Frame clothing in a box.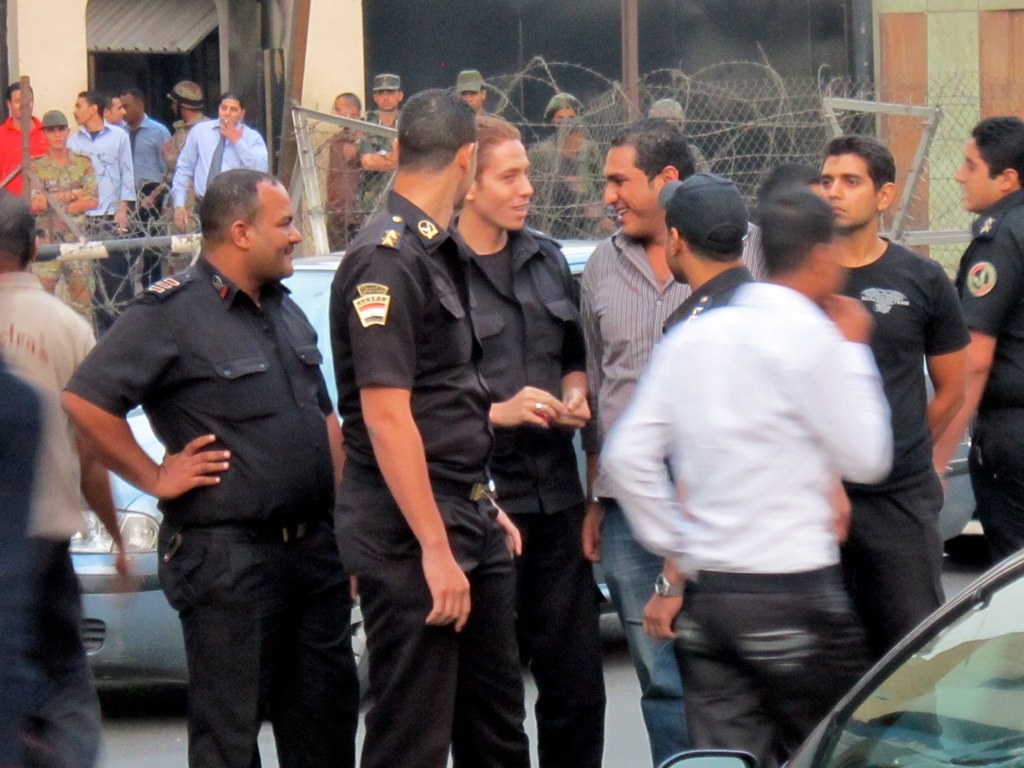
bbox=(444, 204, 608, 767).
